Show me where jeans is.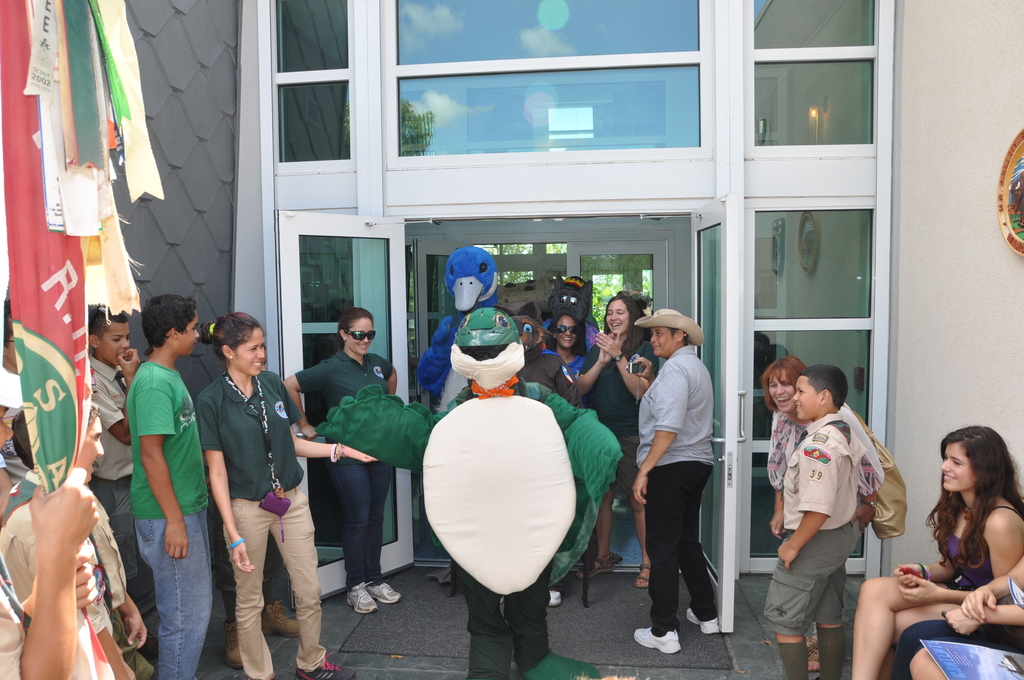
jeans is at <box>224,505,323,676</box>.
